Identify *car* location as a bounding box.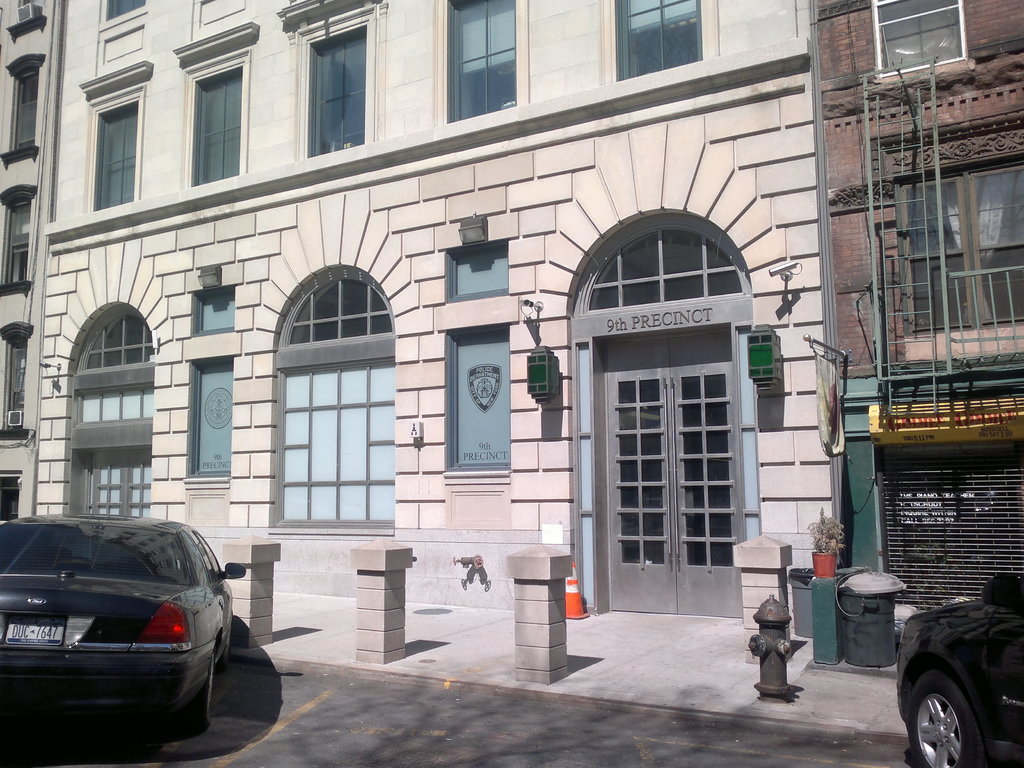
pyautogui.locateOnScreen(0, 515, 246, 767).
